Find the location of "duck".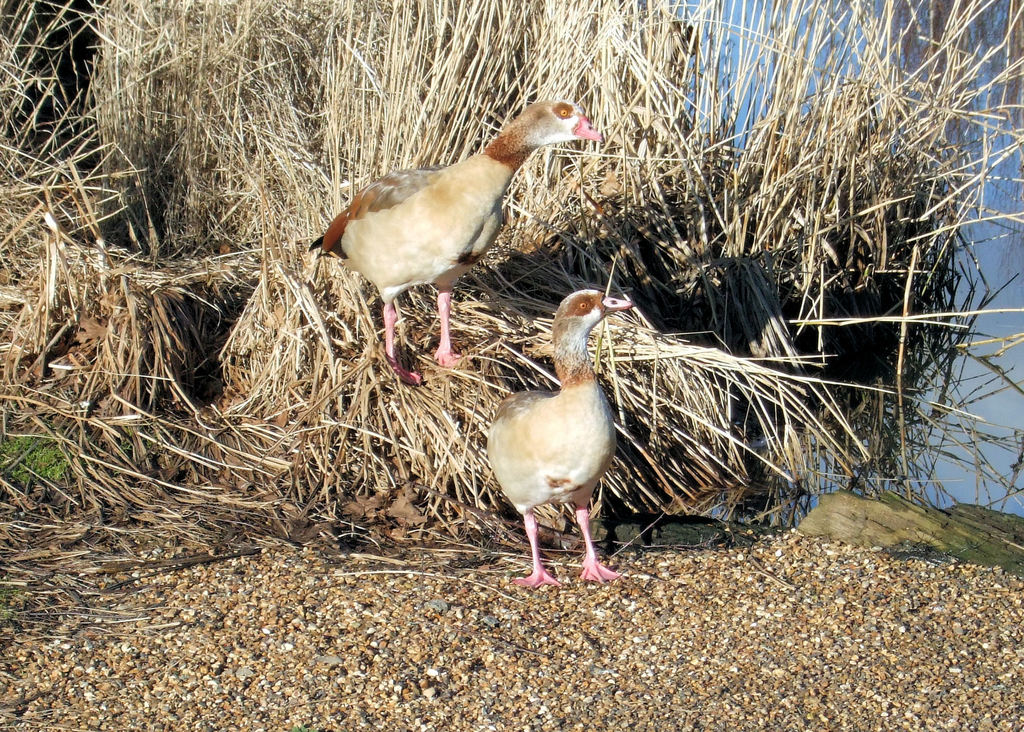
Location: select_region(305, 96, 609, 376).
